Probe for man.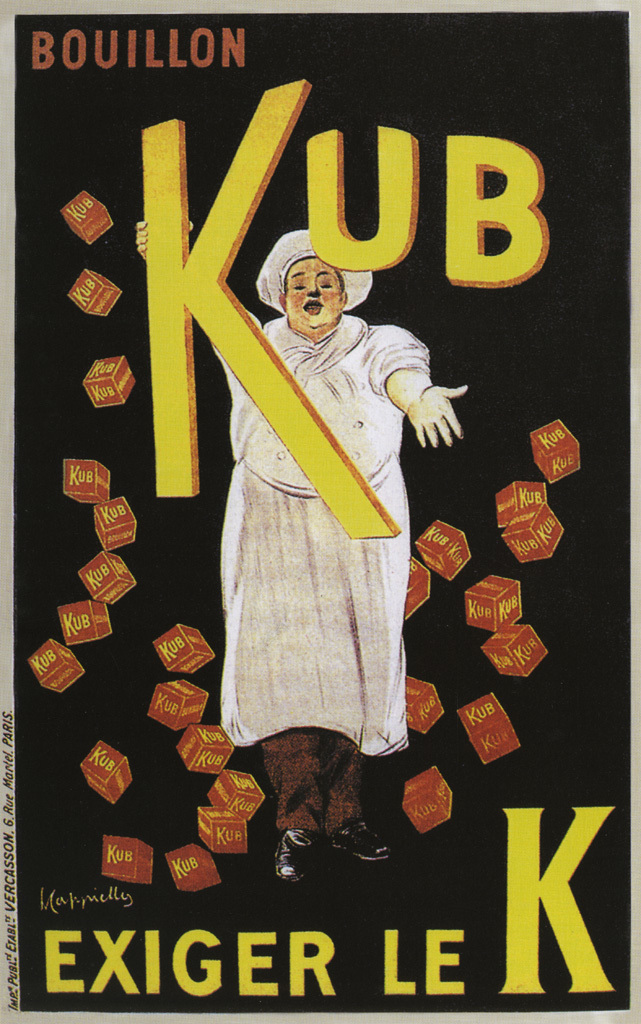
Probe result: {"left": 133, "top": 216, "right": 467, "bottom": 882}.
